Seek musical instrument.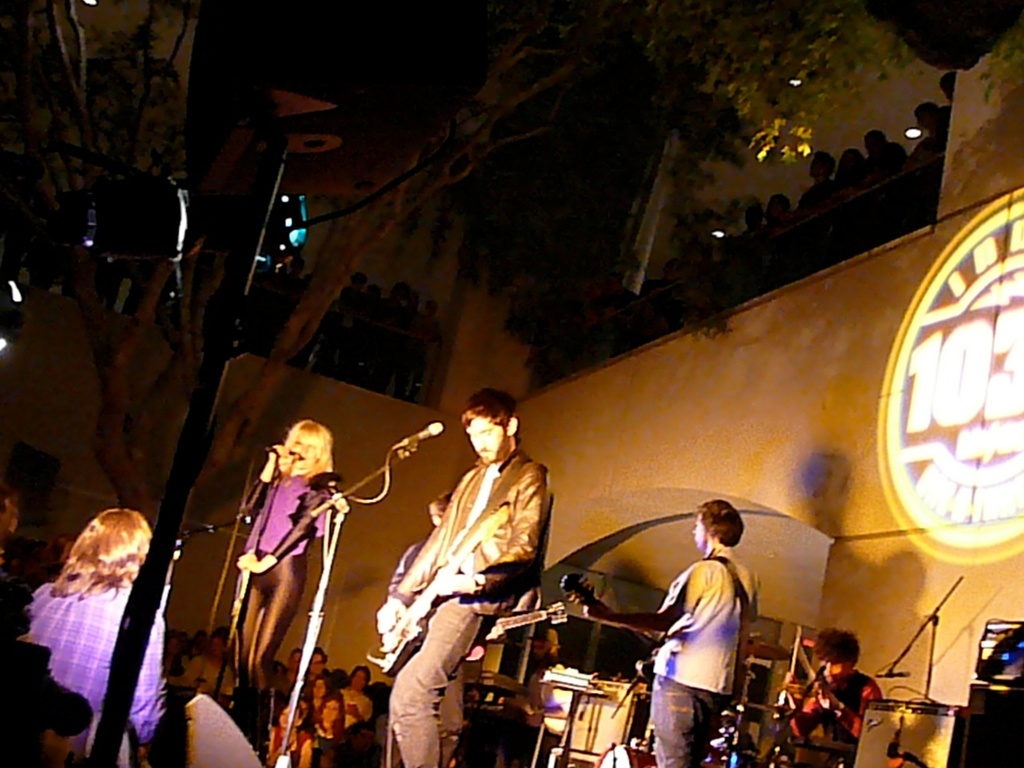
<box>370,498,512,674</box>.
